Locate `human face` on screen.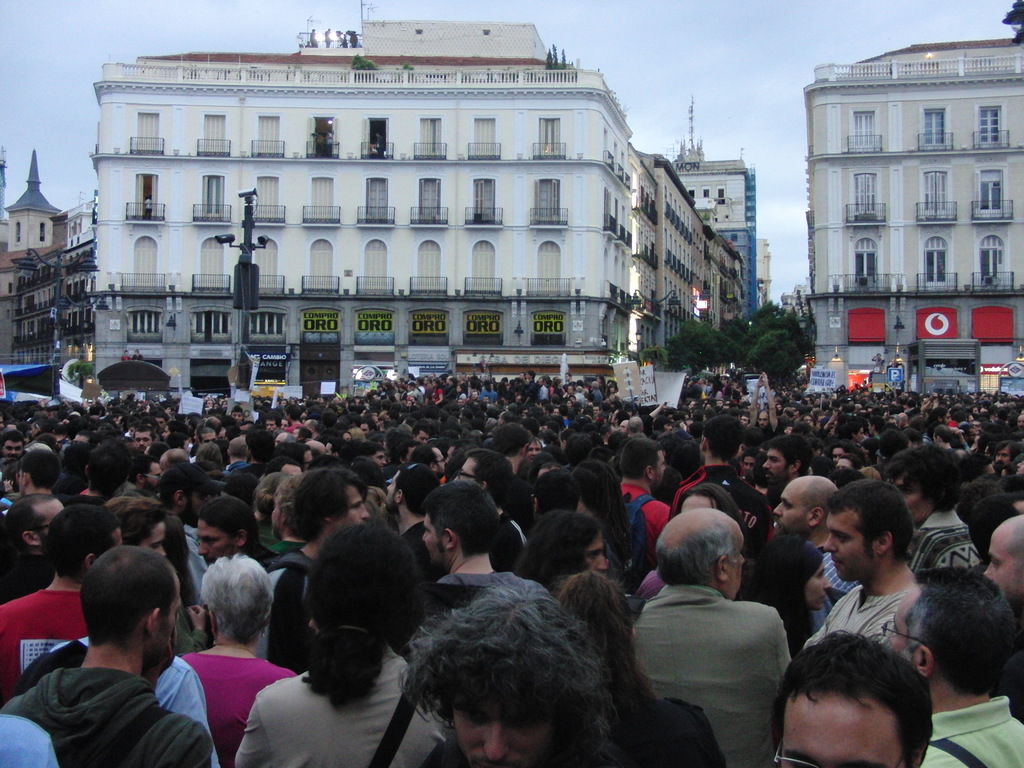
On screen at x1=422 y1=515 x2=445 y2=567.
